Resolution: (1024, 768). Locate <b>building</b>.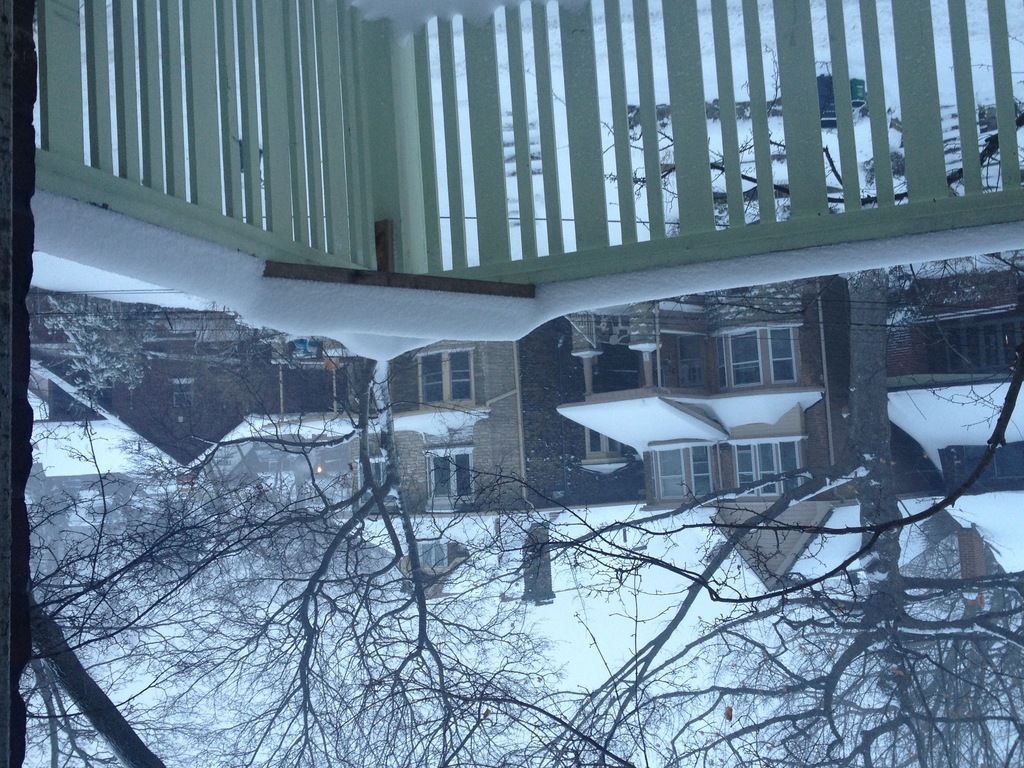
rect(186, 409, 490, 514).
